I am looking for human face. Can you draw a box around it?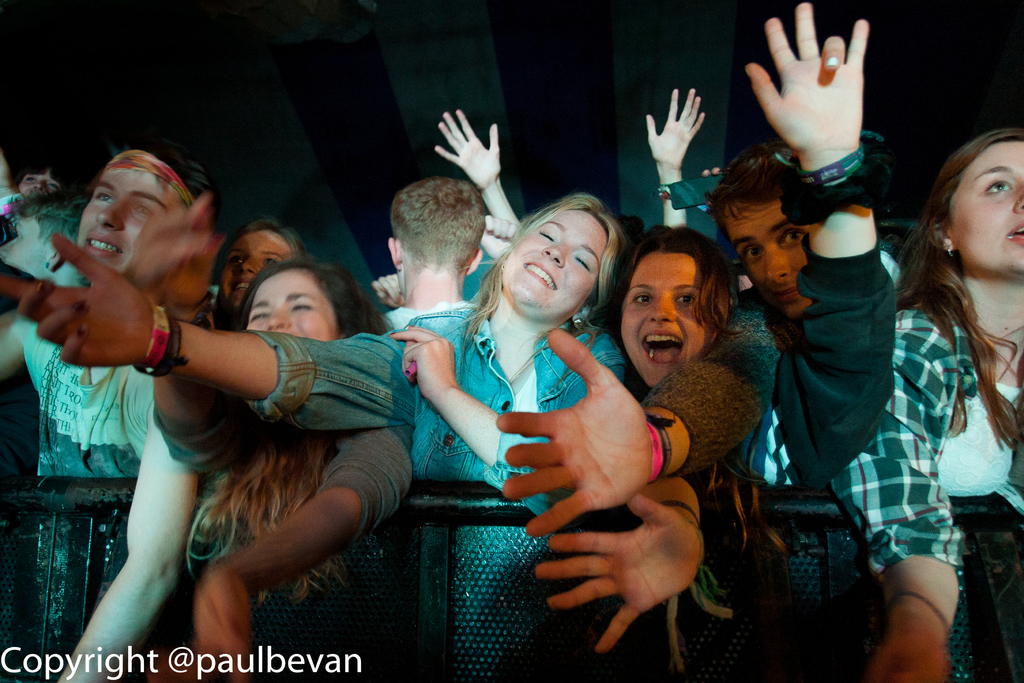
Sure, the bounding box is (84, 174, 181, 268).
